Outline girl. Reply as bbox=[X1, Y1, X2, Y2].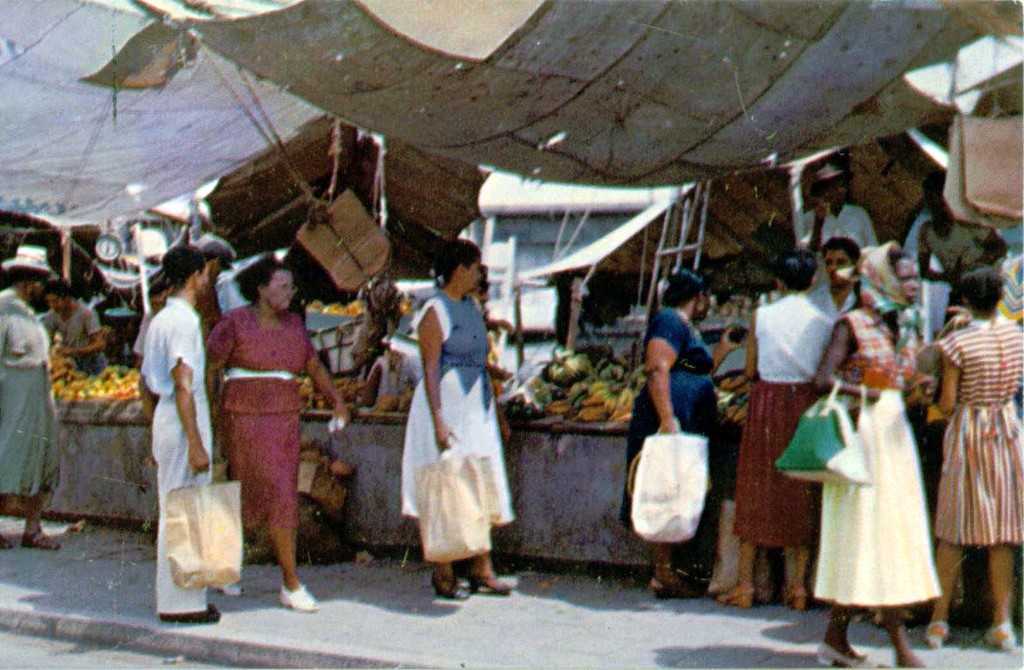
bbox=[208, 249, 341, 602].
